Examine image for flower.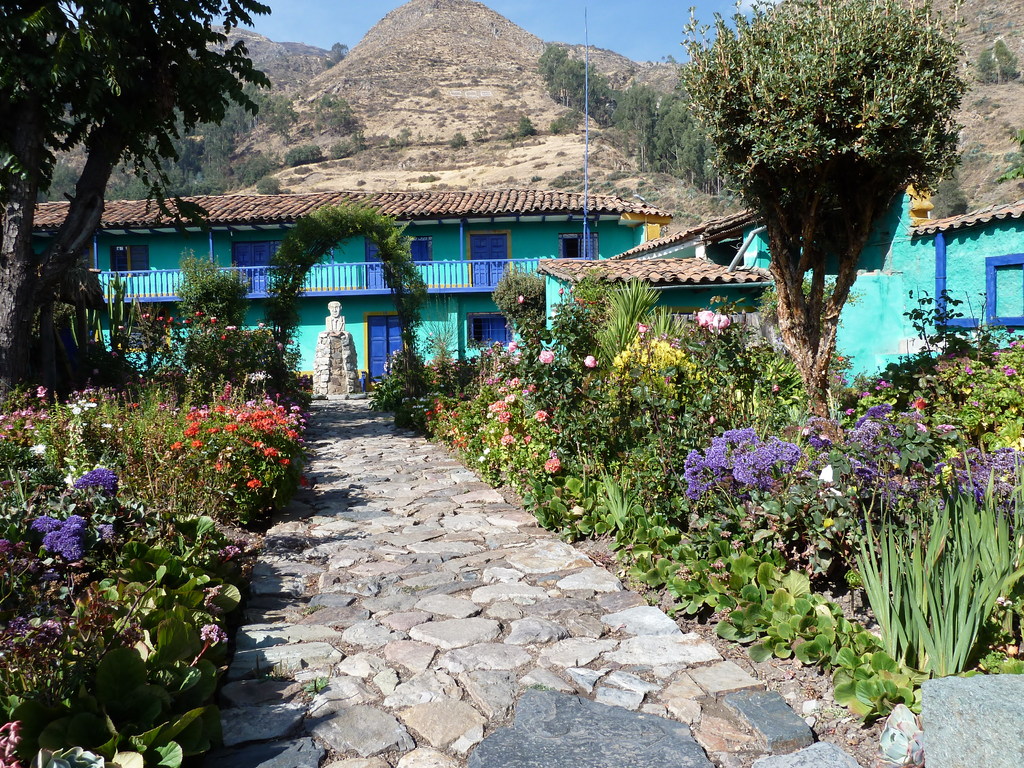
Examination result: x1=30, y1=513, x2=63, y2=534.
